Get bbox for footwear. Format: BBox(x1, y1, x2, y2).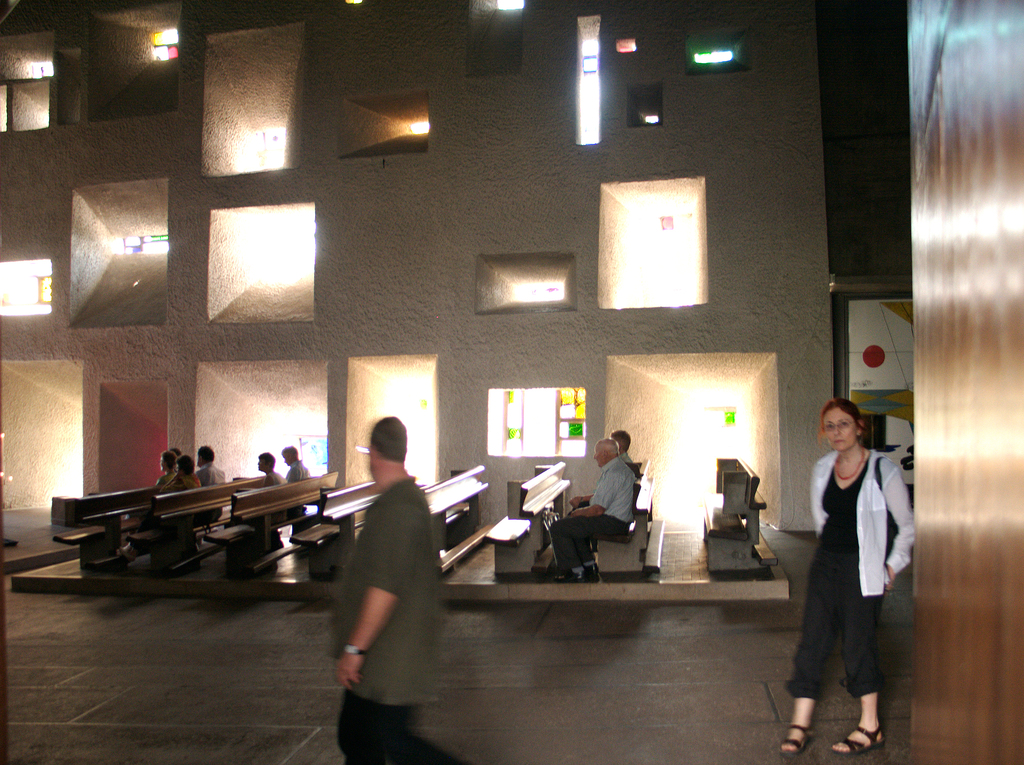
BBox(778, 720, 818, 755).
